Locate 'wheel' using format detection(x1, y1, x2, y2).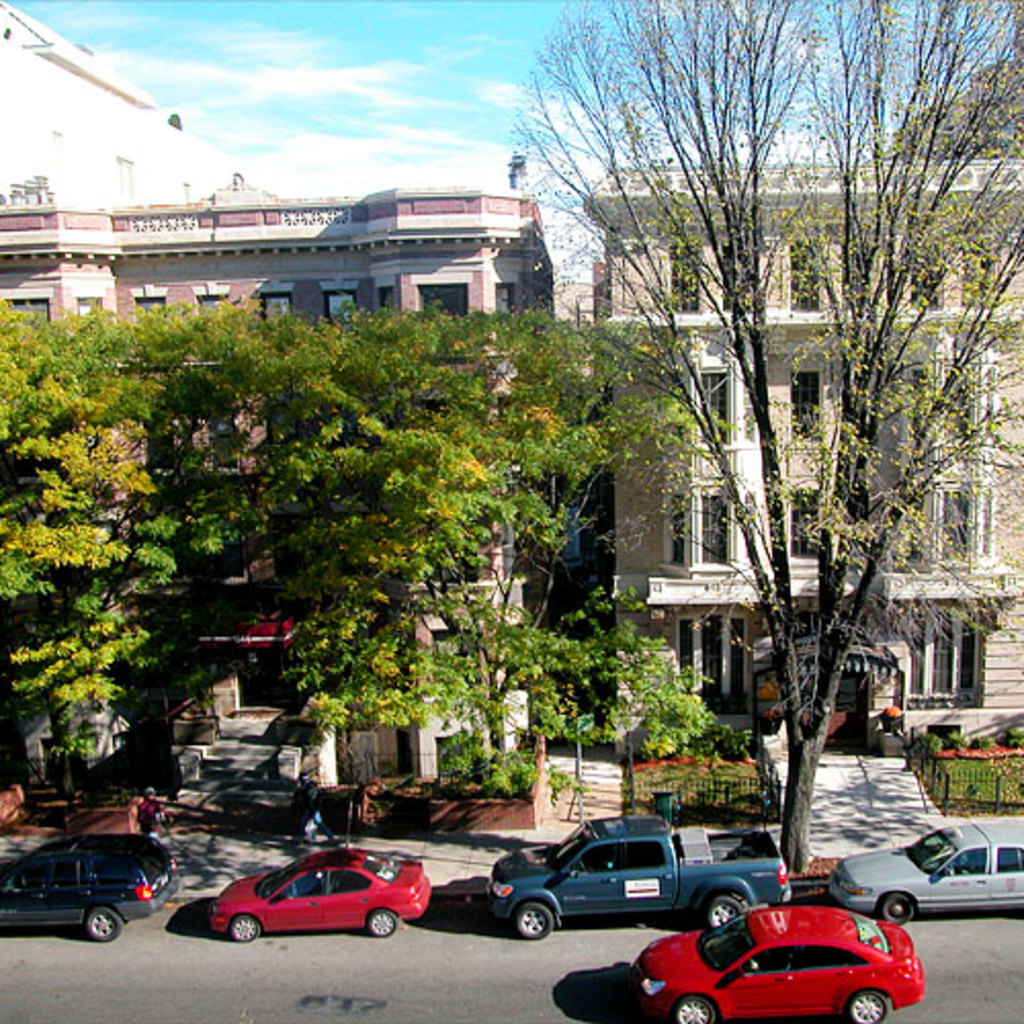
detection(881, 891, 915, 924).
